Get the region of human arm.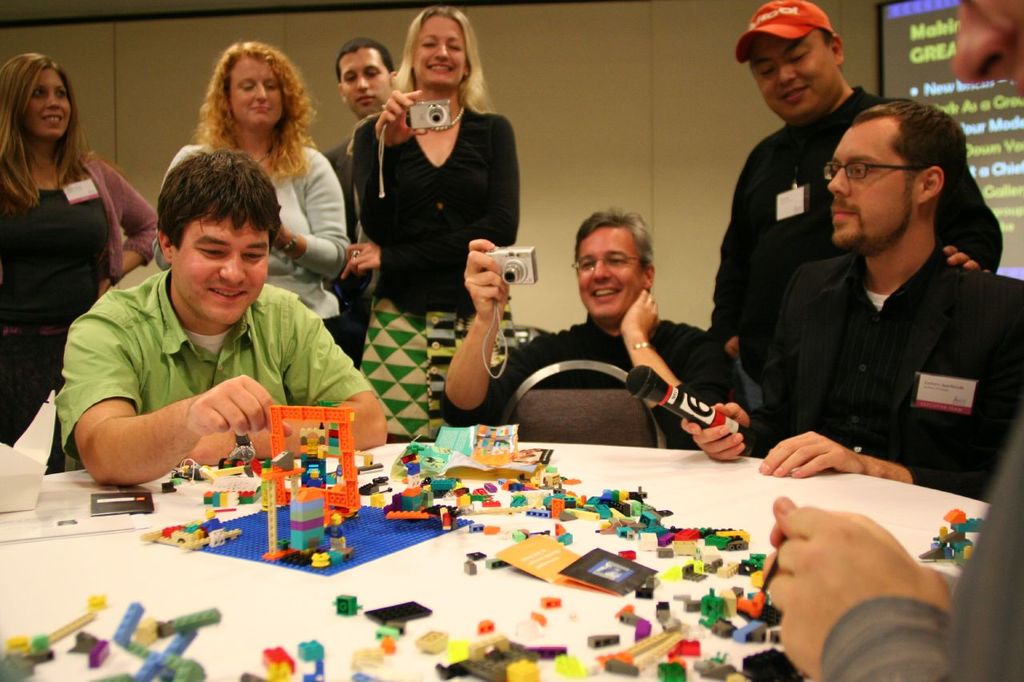
bbox=(756, 425, 992, 499).
